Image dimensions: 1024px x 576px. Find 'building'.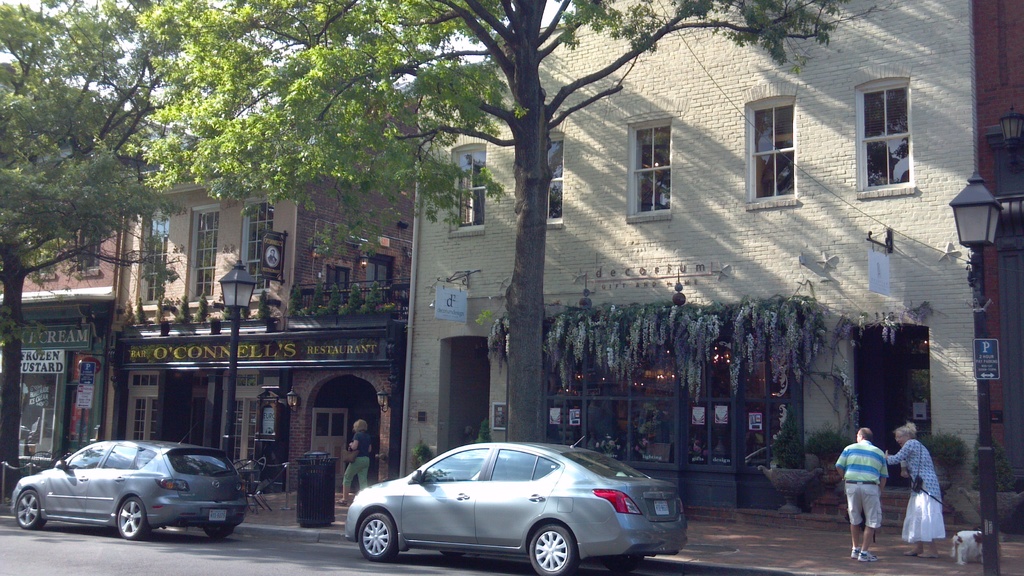
x1=967 y1=0 x2=1023 y2=511.
